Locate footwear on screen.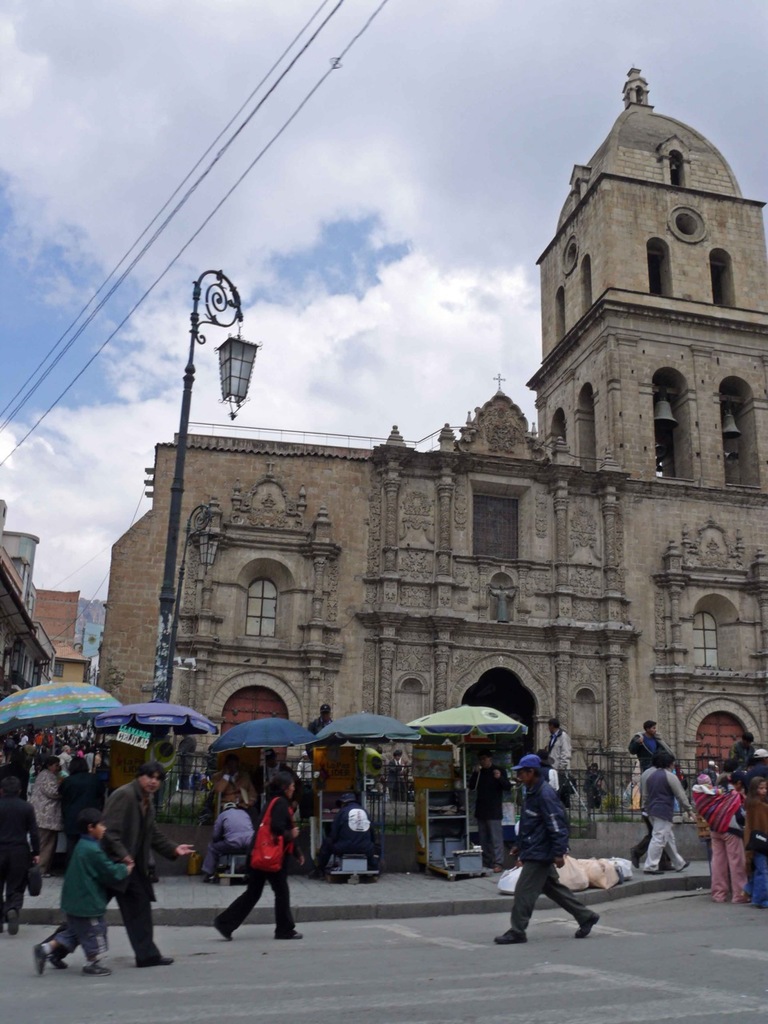
On screen at pyautogui.locateOnScreen(735, 898, 754, 906).
